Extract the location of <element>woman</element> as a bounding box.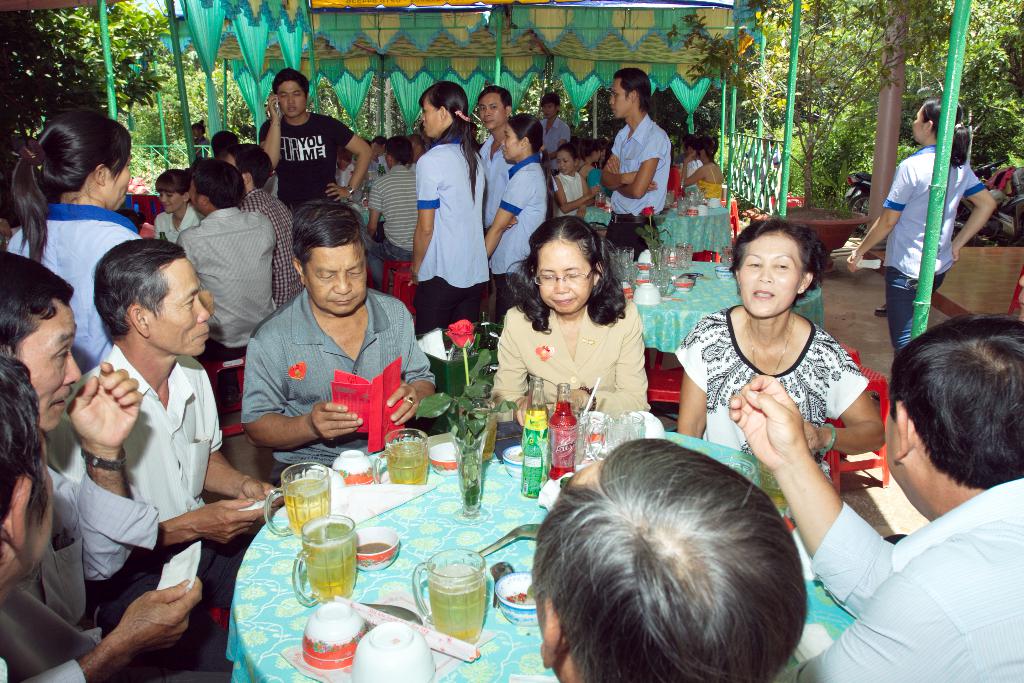
rect(476, 110, 554, 322).
